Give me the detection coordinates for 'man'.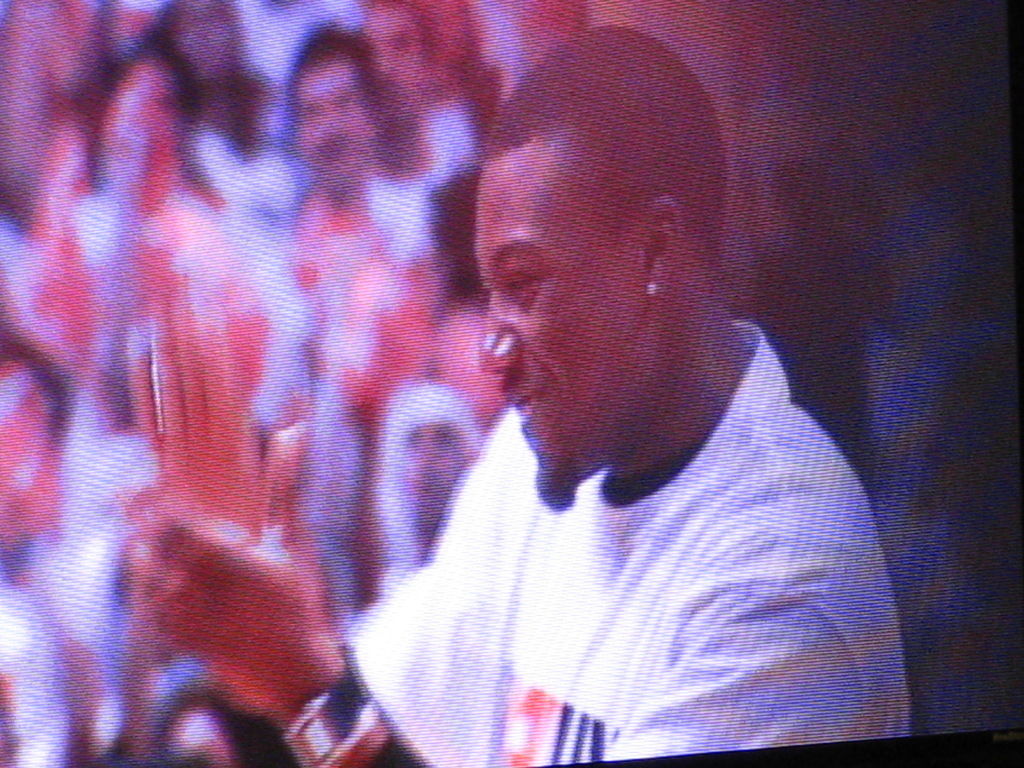
select_region(109, 31, 931, 751).
